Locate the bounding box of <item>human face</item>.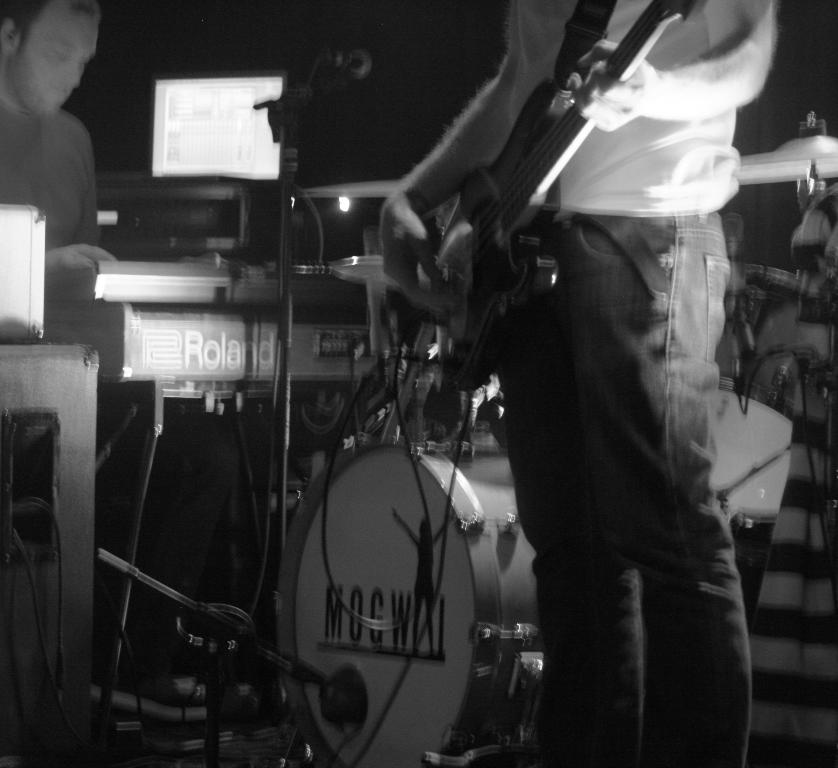
Bounding box: bbox(11, 5, 96, 111).
